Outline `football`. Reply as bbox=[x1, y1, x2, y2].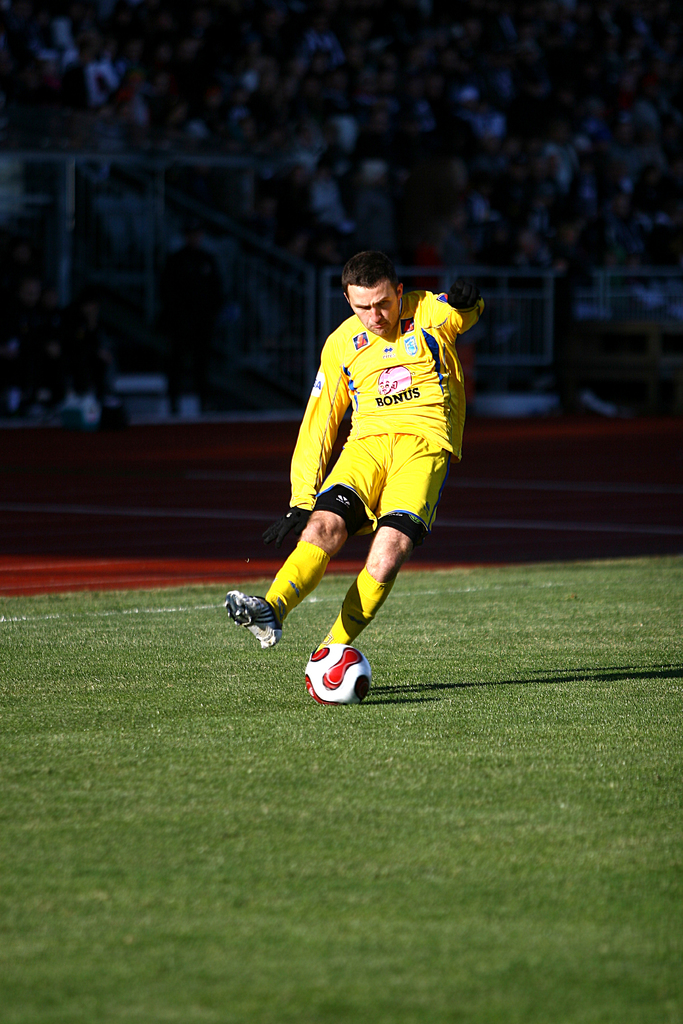
bbox=[300, 636, 375, 701].
